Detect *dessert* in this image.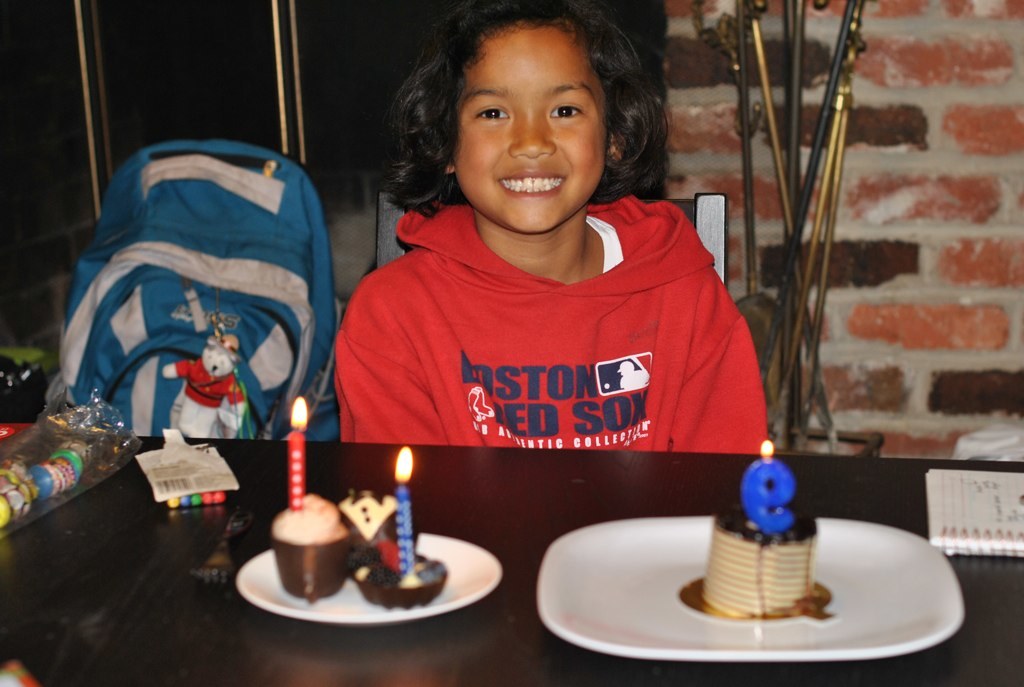
Detection: x1=357, y1=516, x2=449, y2=610.
